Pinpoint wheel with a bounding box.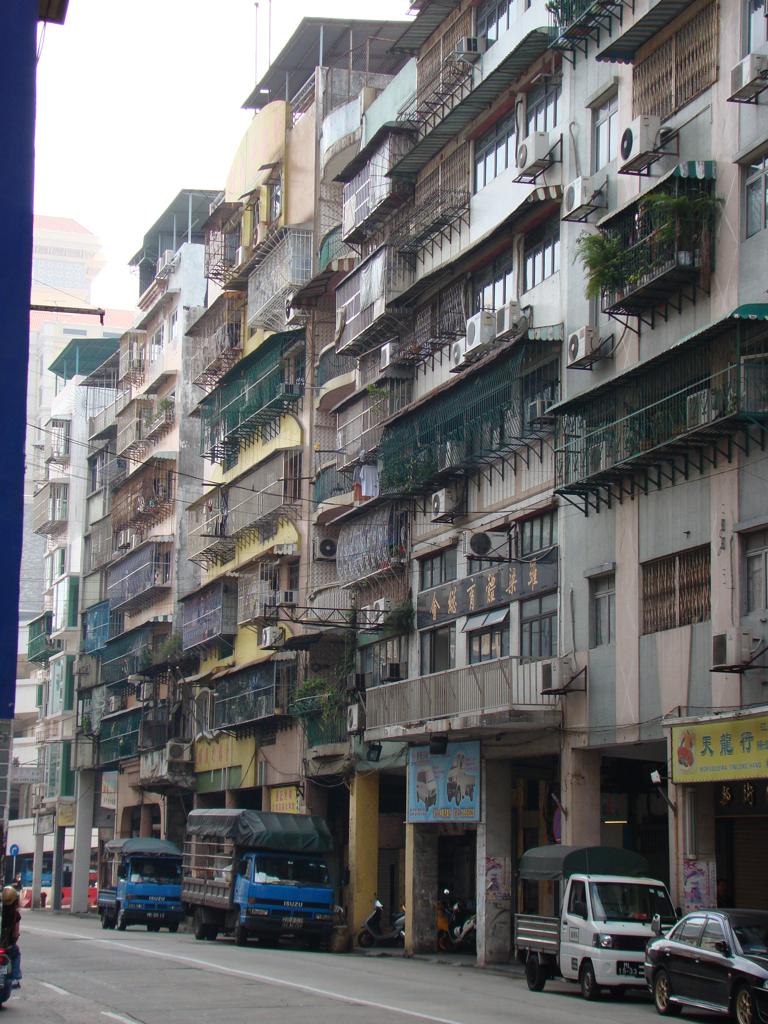
(x1=105, y1=911, x2=116, y2=931).
